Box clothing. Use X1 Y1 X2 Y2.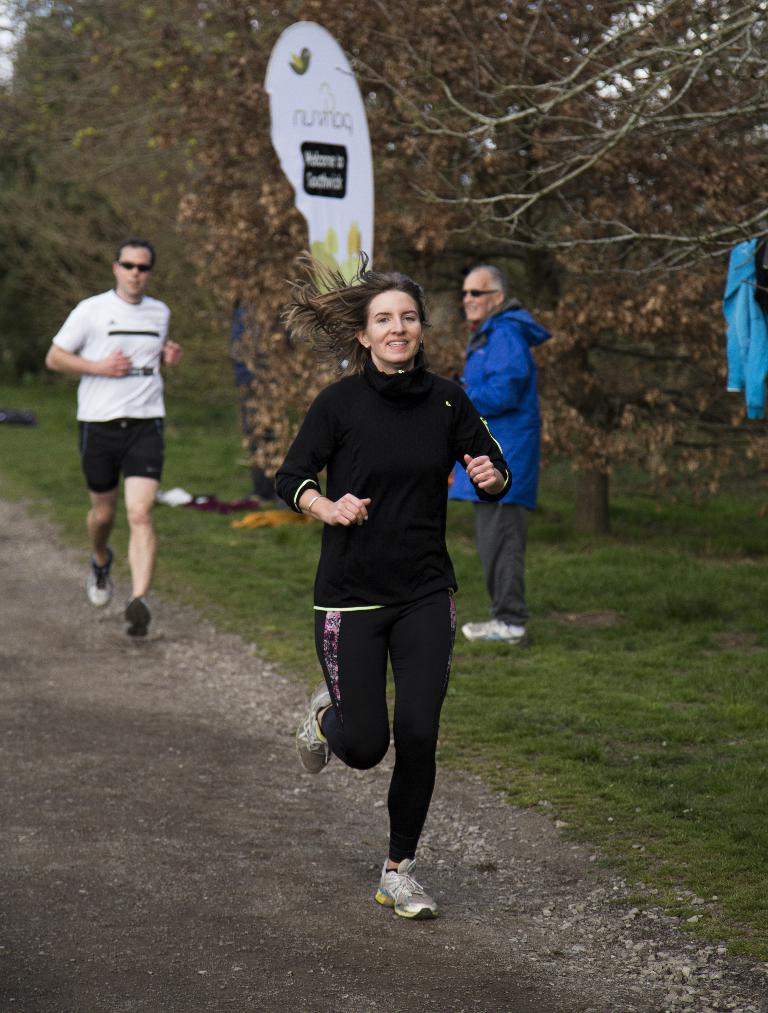
449 297 551 624.
